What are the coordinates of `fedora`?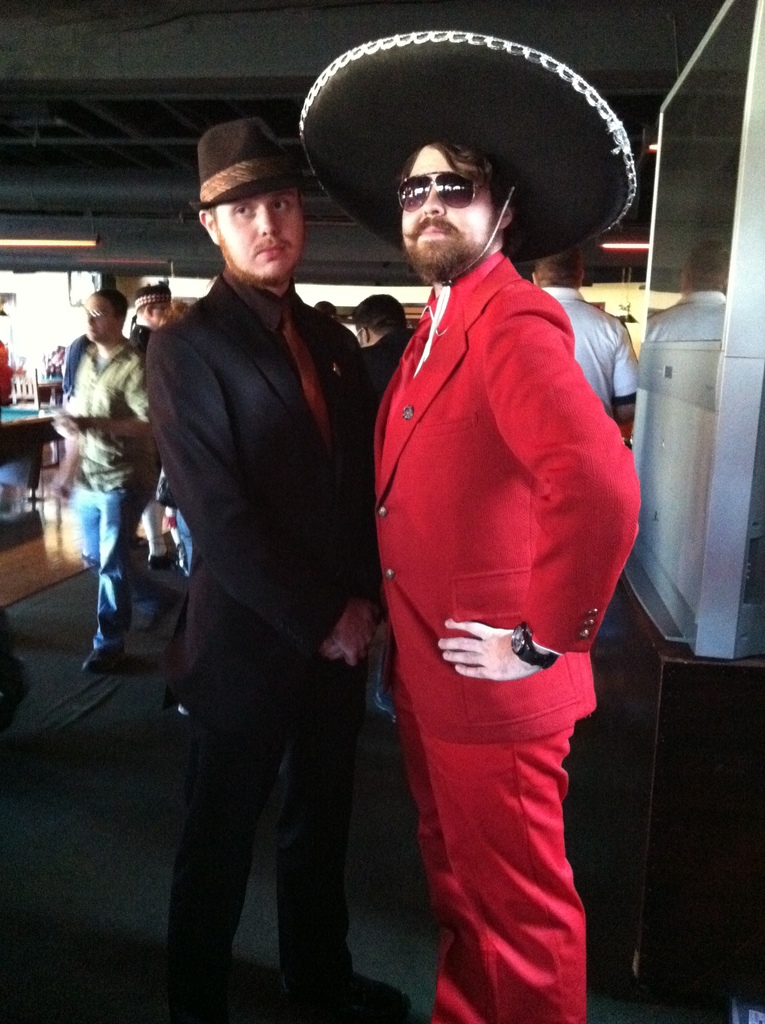
{"left": 298, "top": 26, "right": 637, "bottom": 278}.
